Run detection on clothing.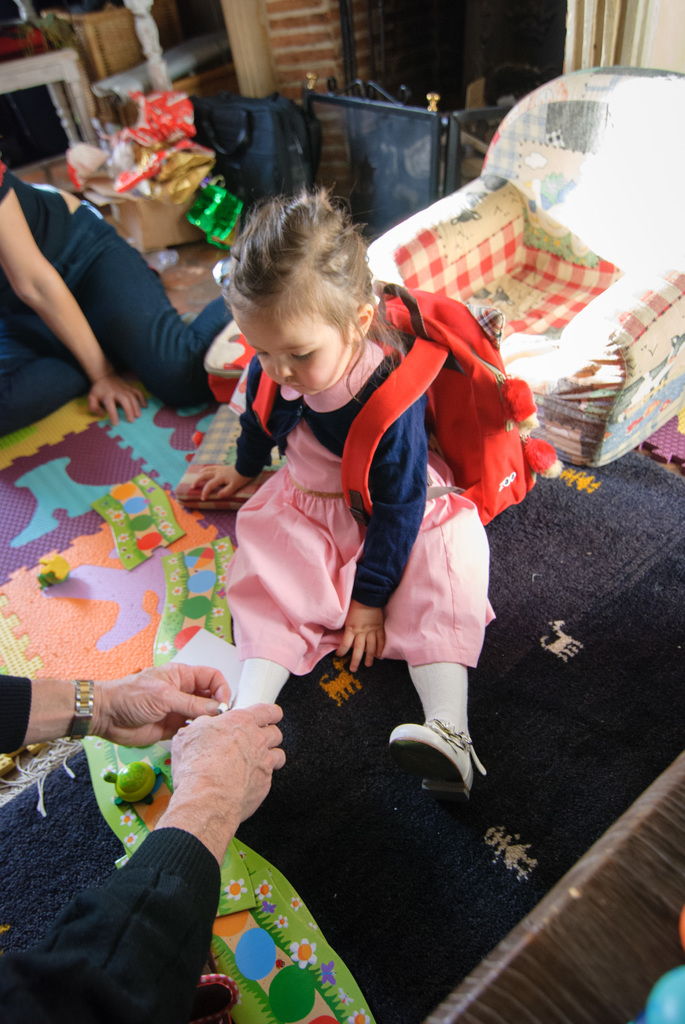
Result: box(0, 460, 623, 998).
